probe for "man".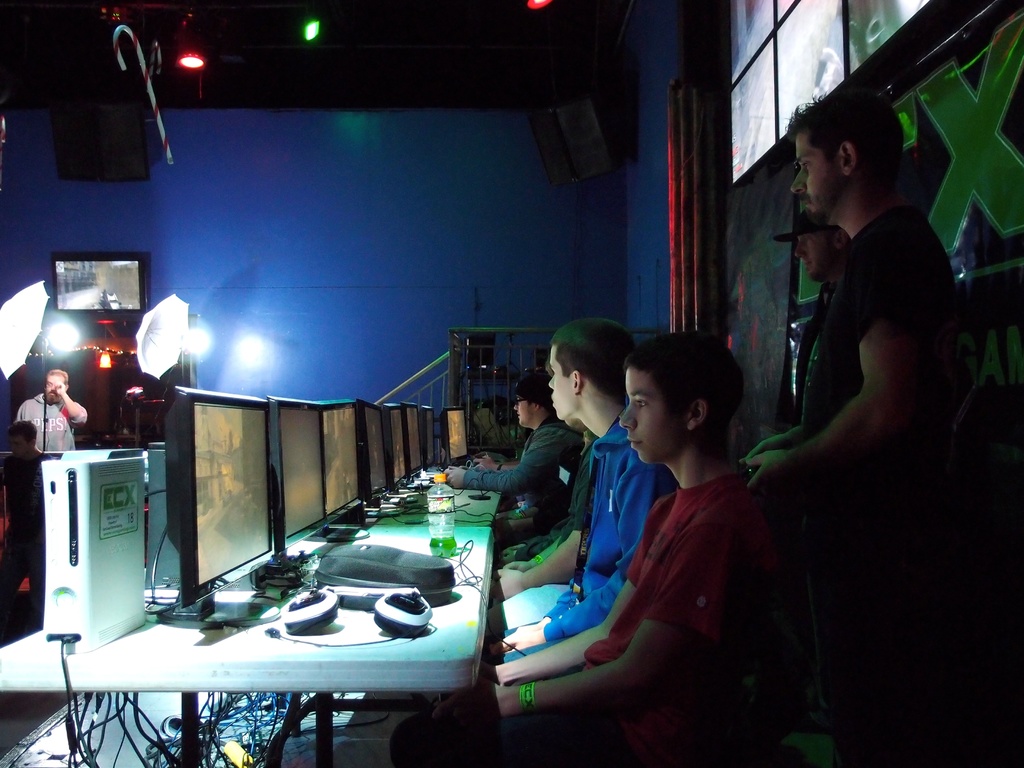
Probe result: box(10, 364, 84, 454).
